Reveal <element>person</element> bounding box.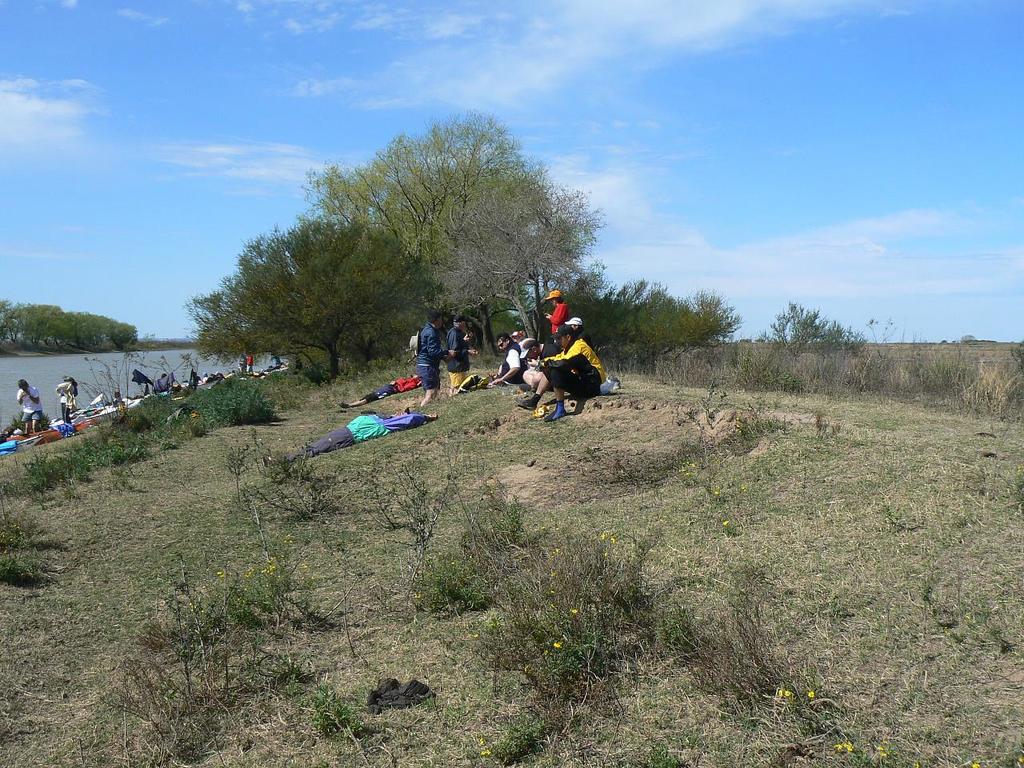
Revealed: l=245, t=358, r=253, b=377.
